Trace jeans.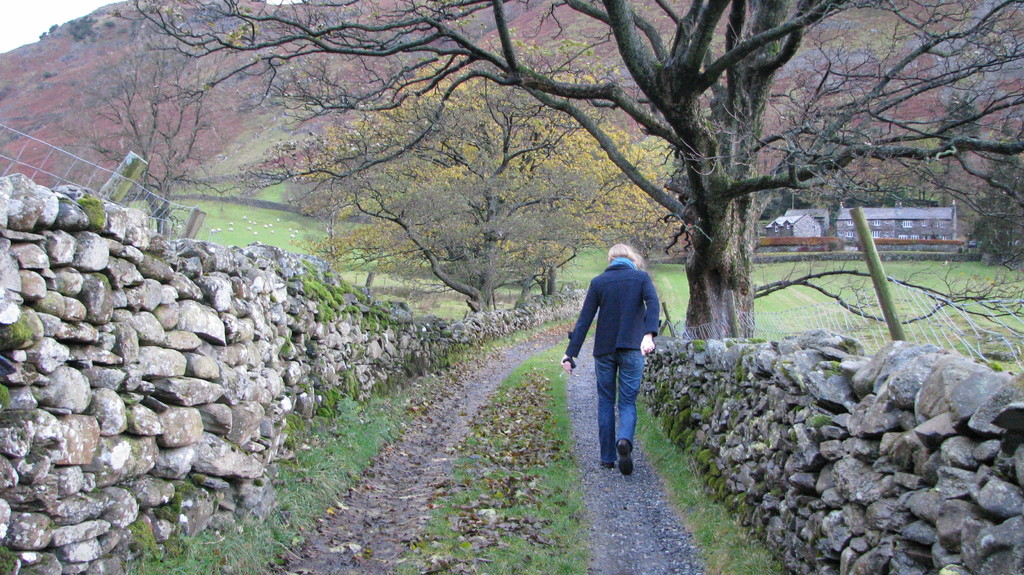
Traced to <box>598,349,644,463</box>.
